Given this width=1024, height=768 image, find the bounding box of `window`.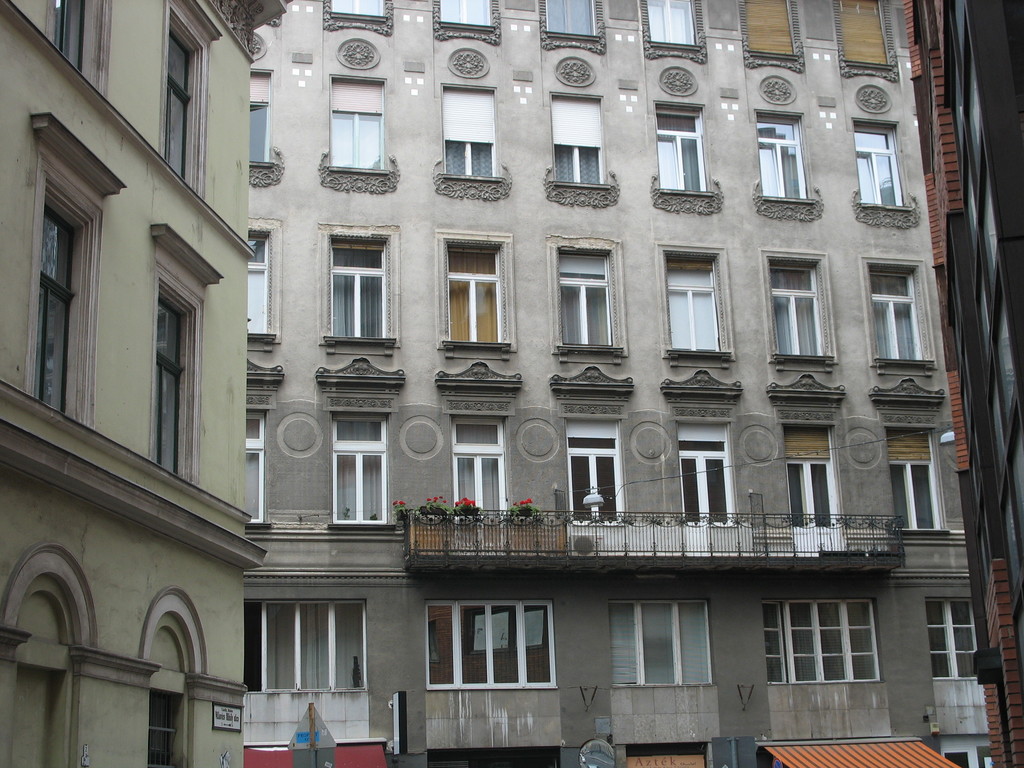
853,113,898,212.
